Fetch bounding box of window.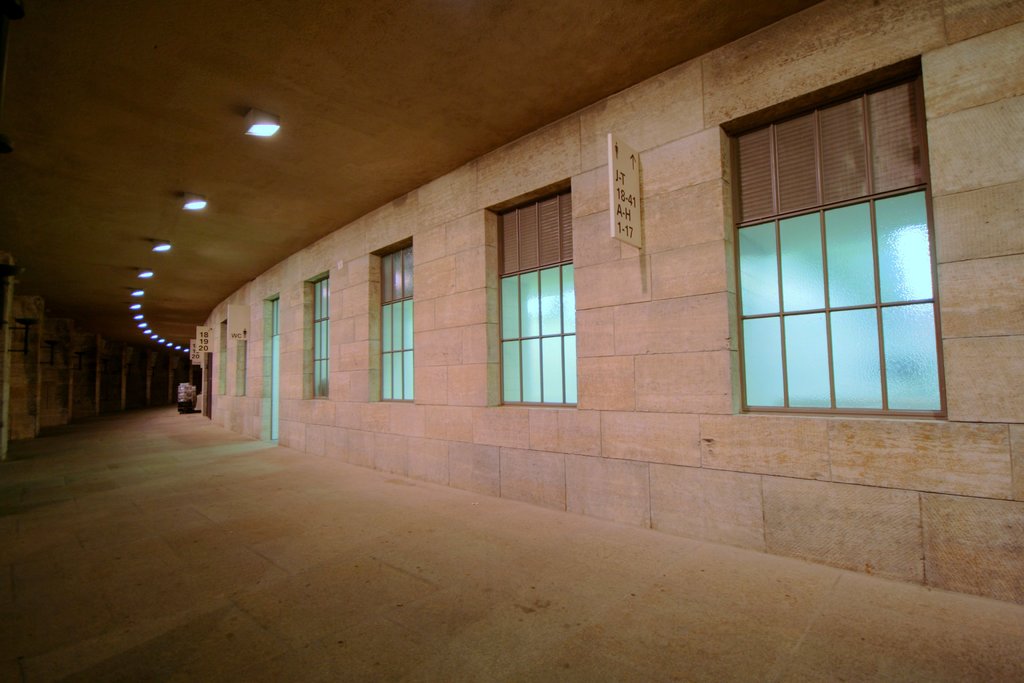
Bbox: <region>376, 235, 416, 406</region>.
